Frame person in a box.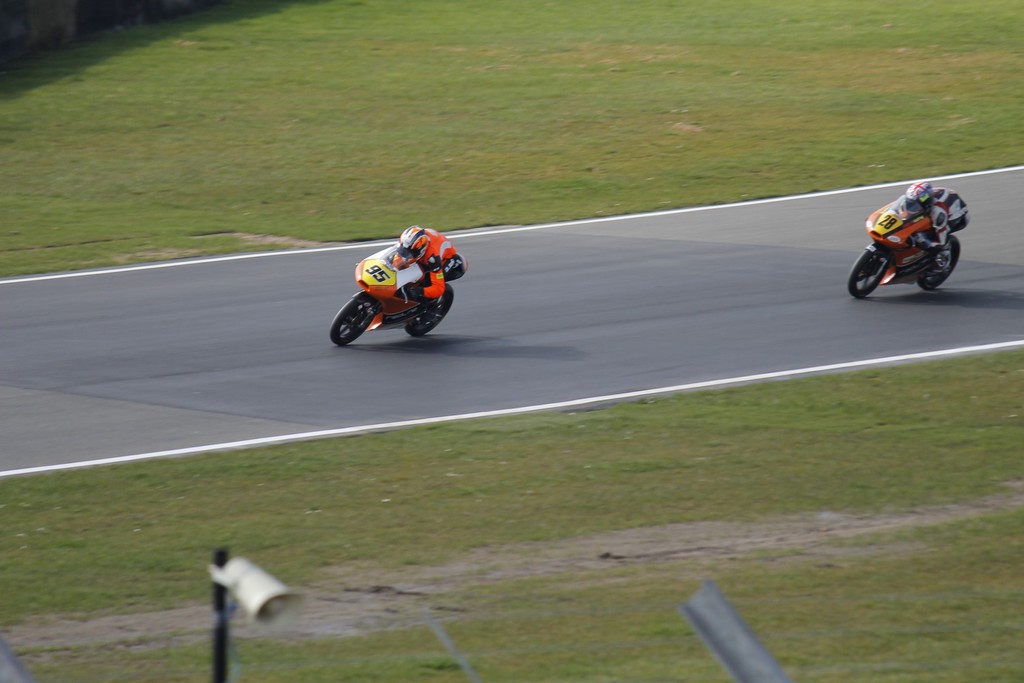
{"left": 870, "top": 171, "right": 959, "bottom": 293}.
